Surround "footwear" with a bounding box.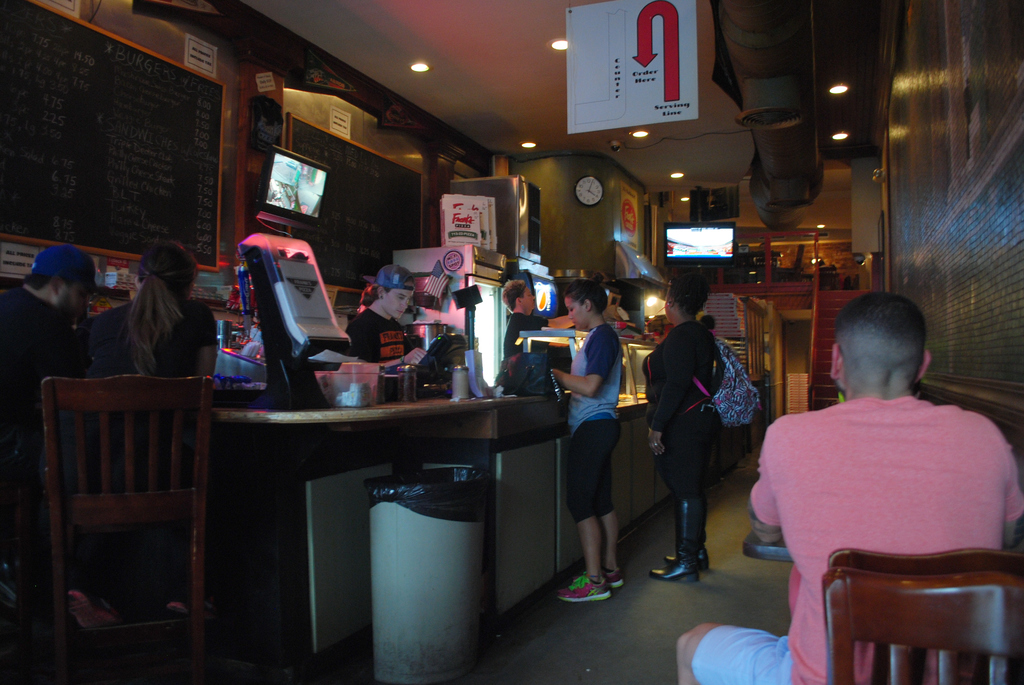
Rect(661, 501, 712, 574).
